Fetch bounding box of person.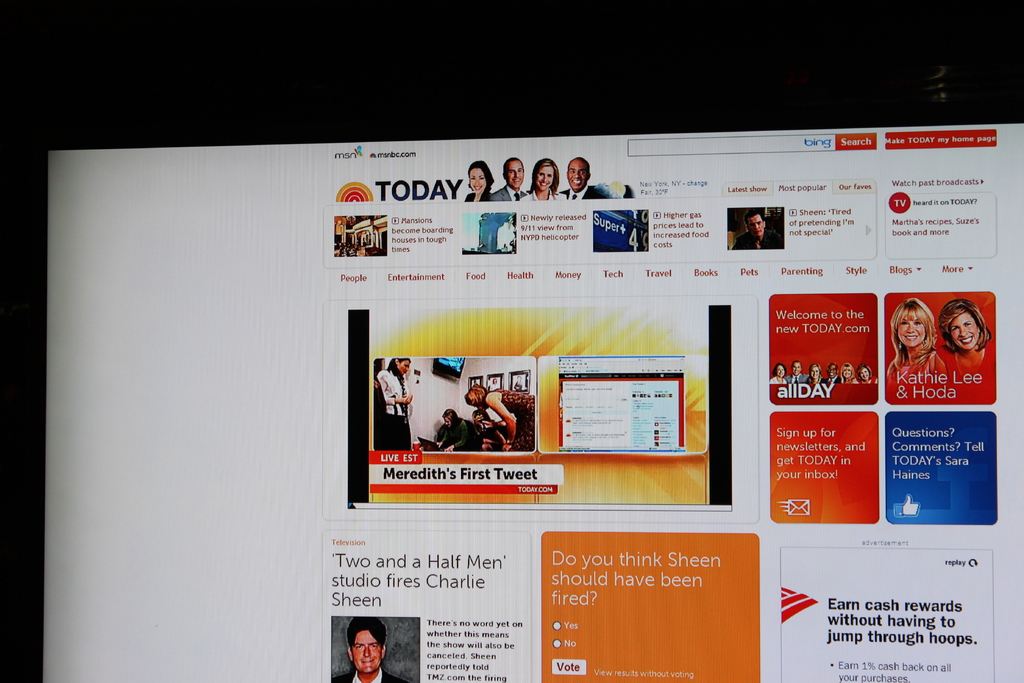
Bbox: <bbox>559, 158, 617, 200</bbox>.
